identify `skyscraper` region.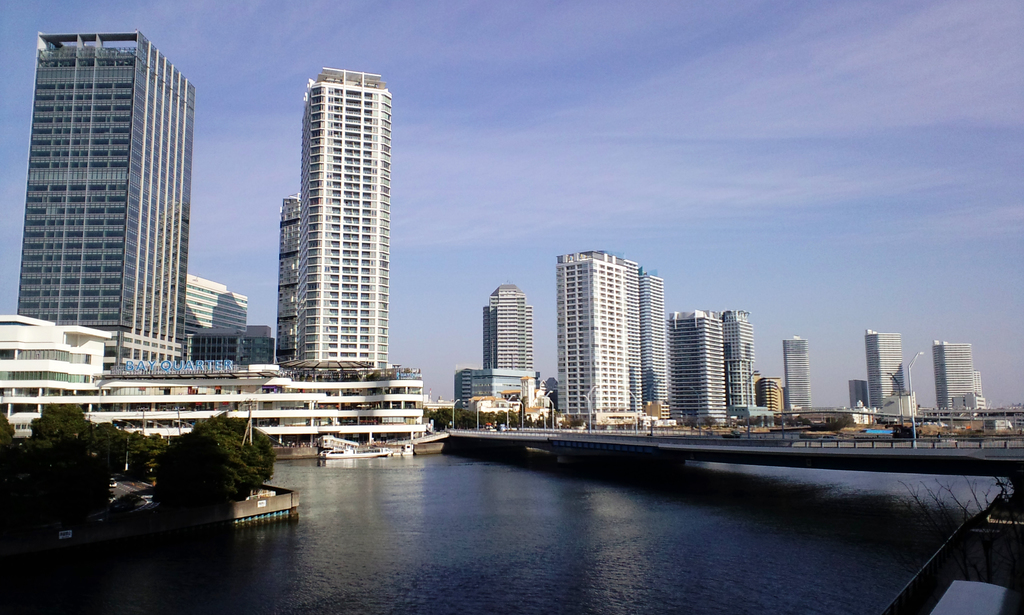
Region: l=934, t=341, r=977, b=415.
